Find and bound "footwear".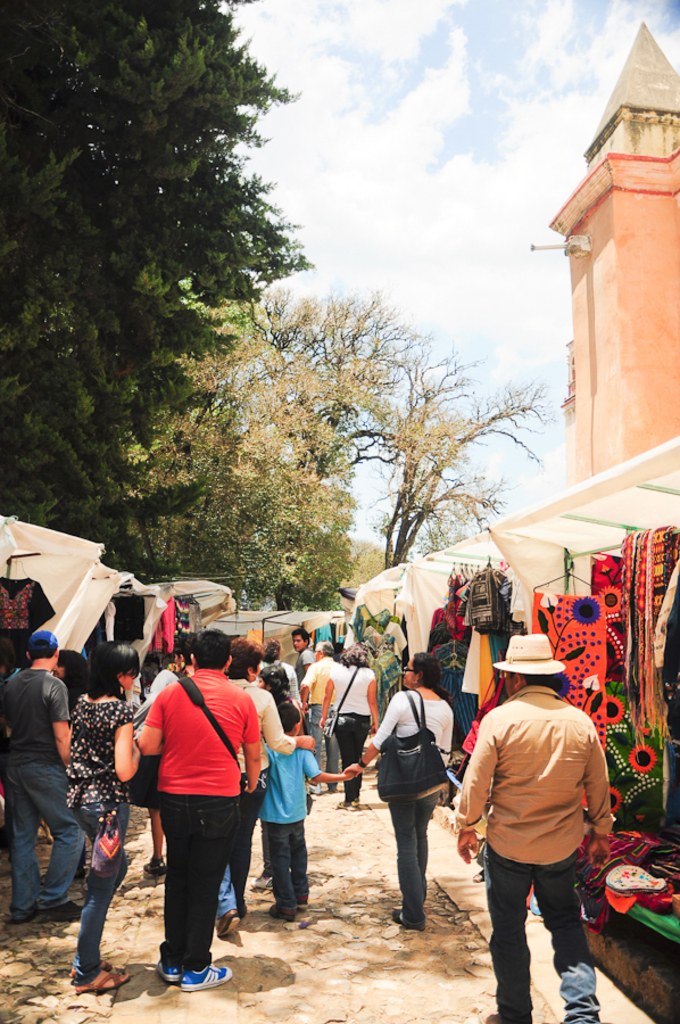
Bound: (212, 909, 246, 942).
